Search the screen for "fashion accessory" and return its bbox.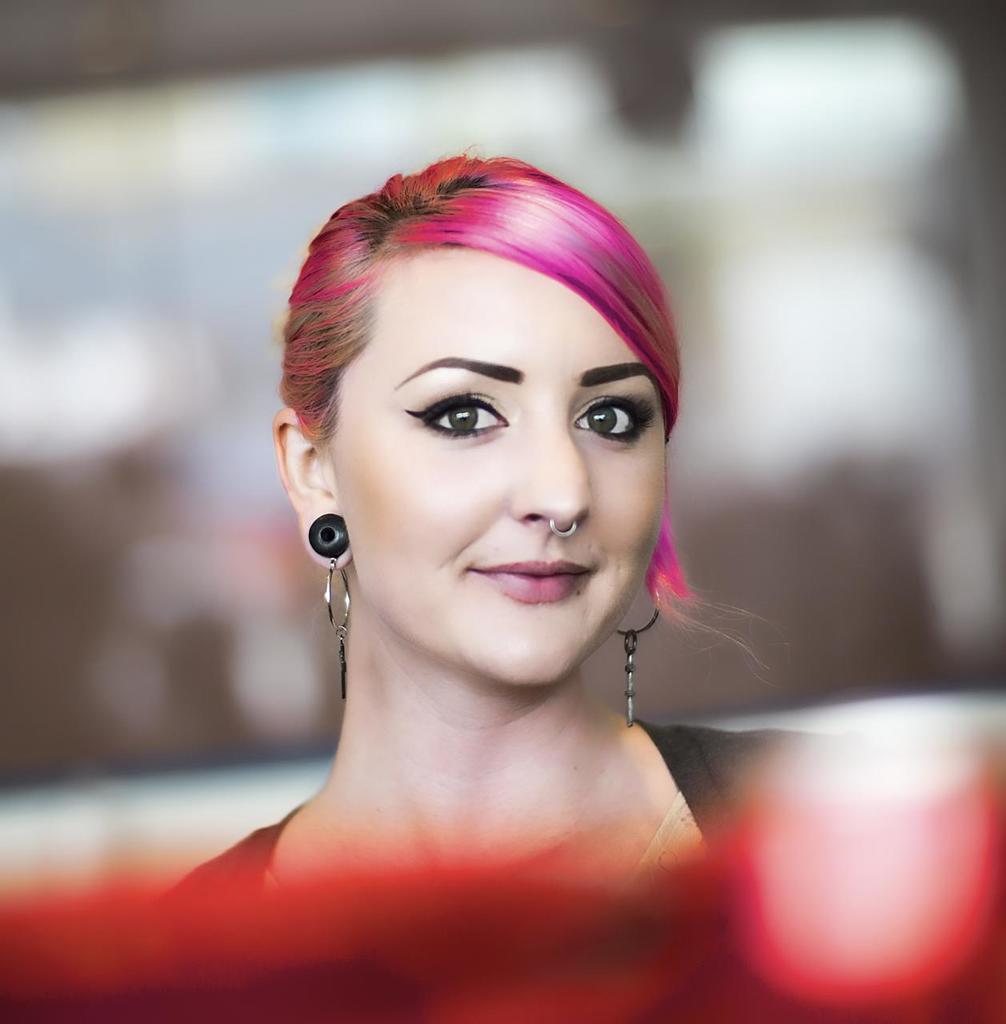
Found: 544/514/579/542.
